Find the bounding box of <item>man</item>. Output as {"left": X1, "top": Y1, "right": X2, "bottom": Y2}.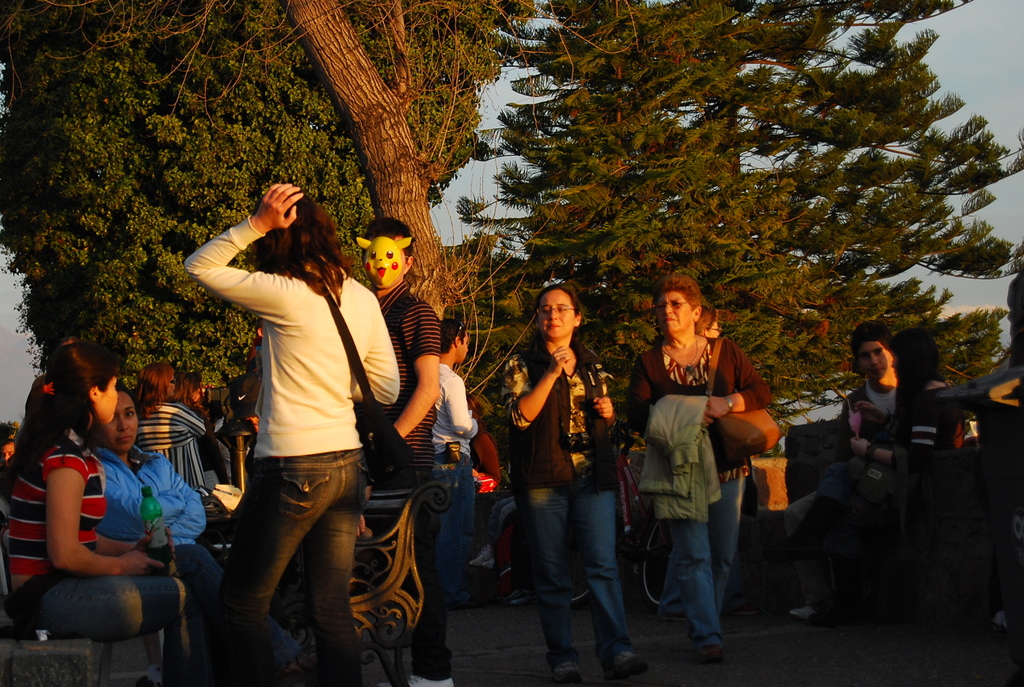
{"left": 467, "top": 496, "right": 517, "bottom": 569}.
